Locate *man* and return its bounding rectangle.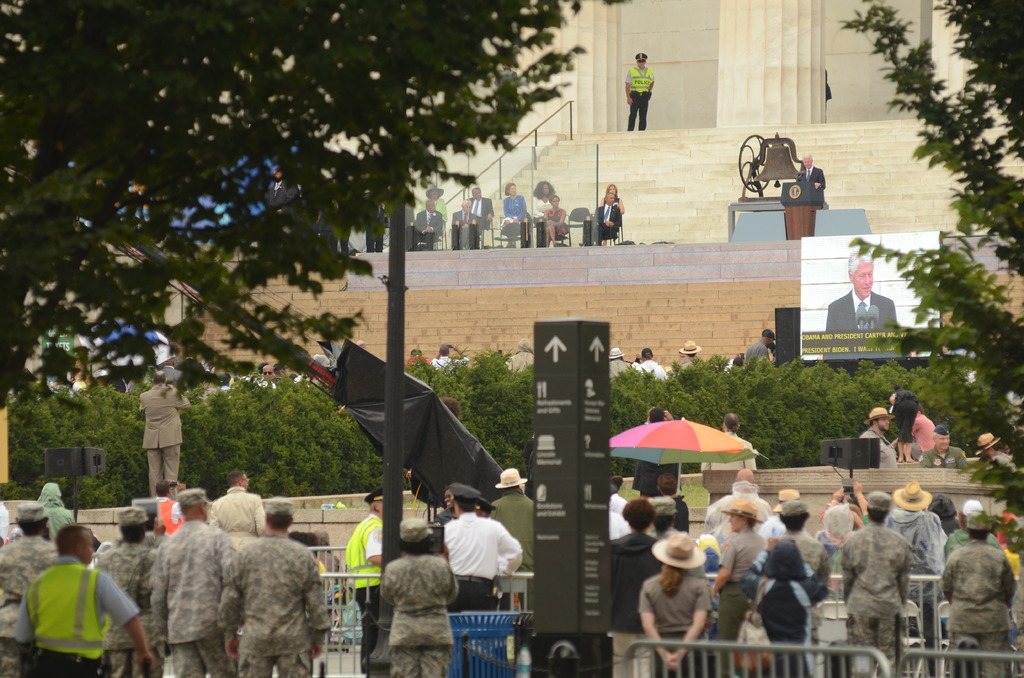
(154,480,186,531).
